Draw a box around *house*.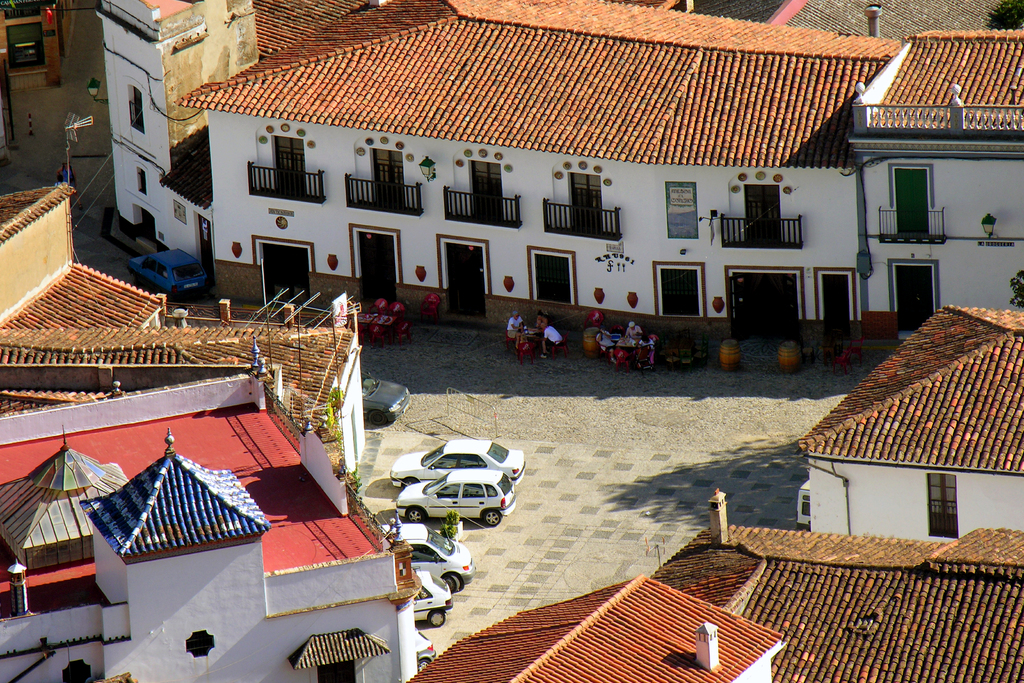
region(0, 176, 370, 486).
